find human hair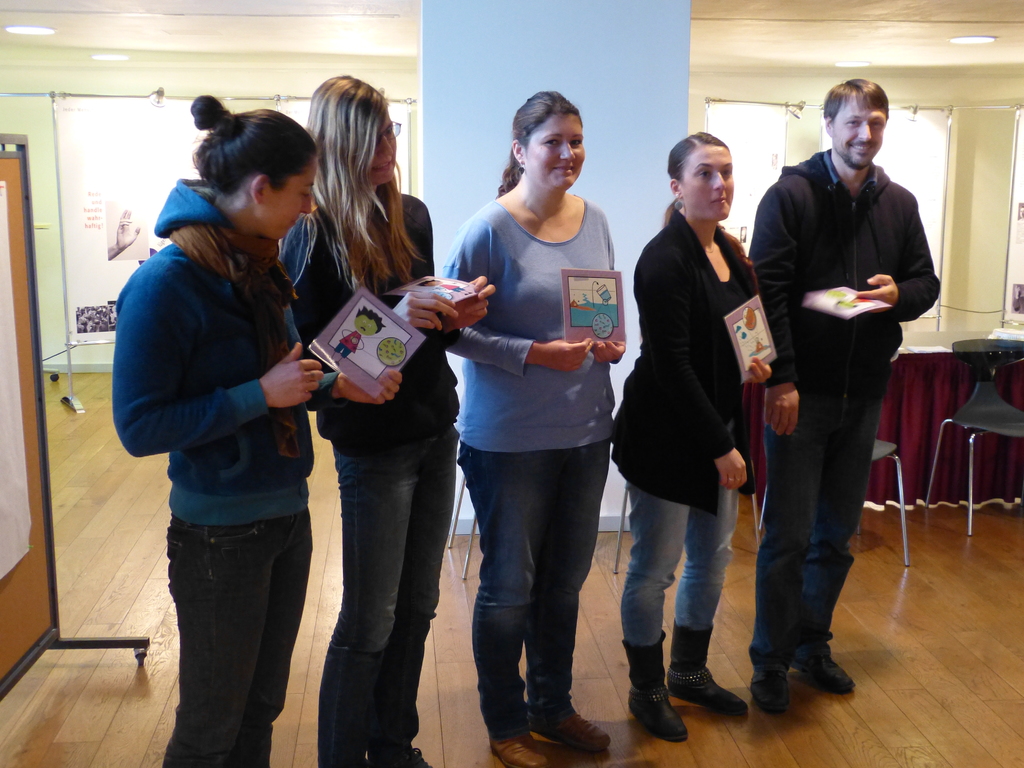
298 71 433 294
